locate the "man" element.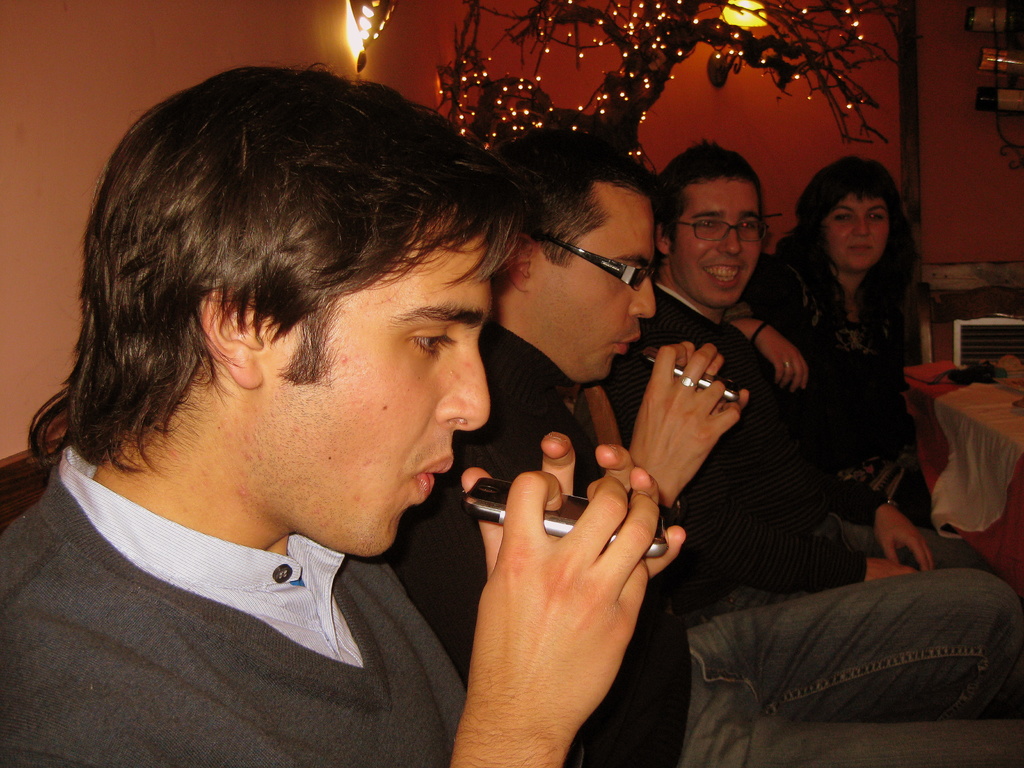
Element bbox: pyautogui.locateOnScreen(631, 129, 1021, 613).
